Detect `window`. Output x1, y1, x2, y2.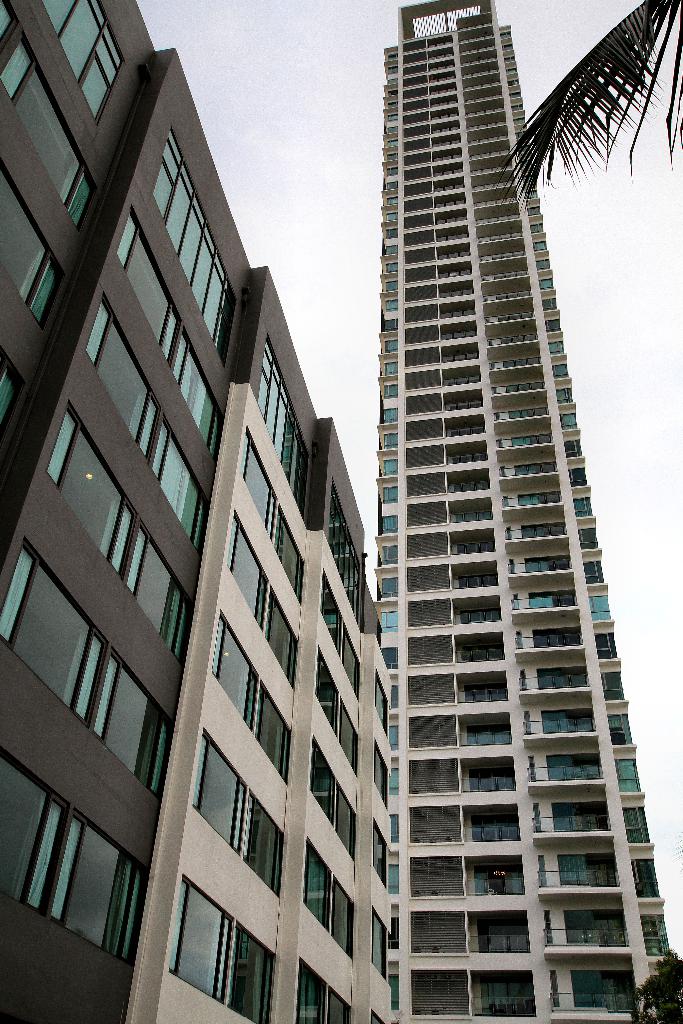
42, 406, 188, 659.
